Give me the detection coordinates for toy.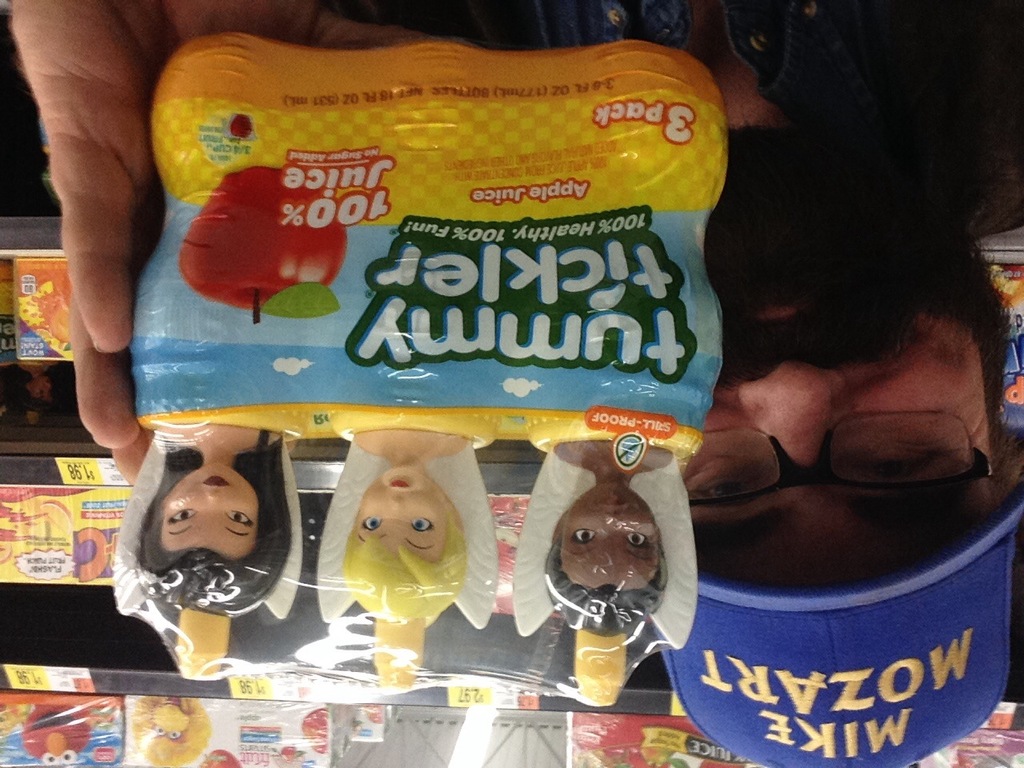
BBox(202, 746, 240, 767).
